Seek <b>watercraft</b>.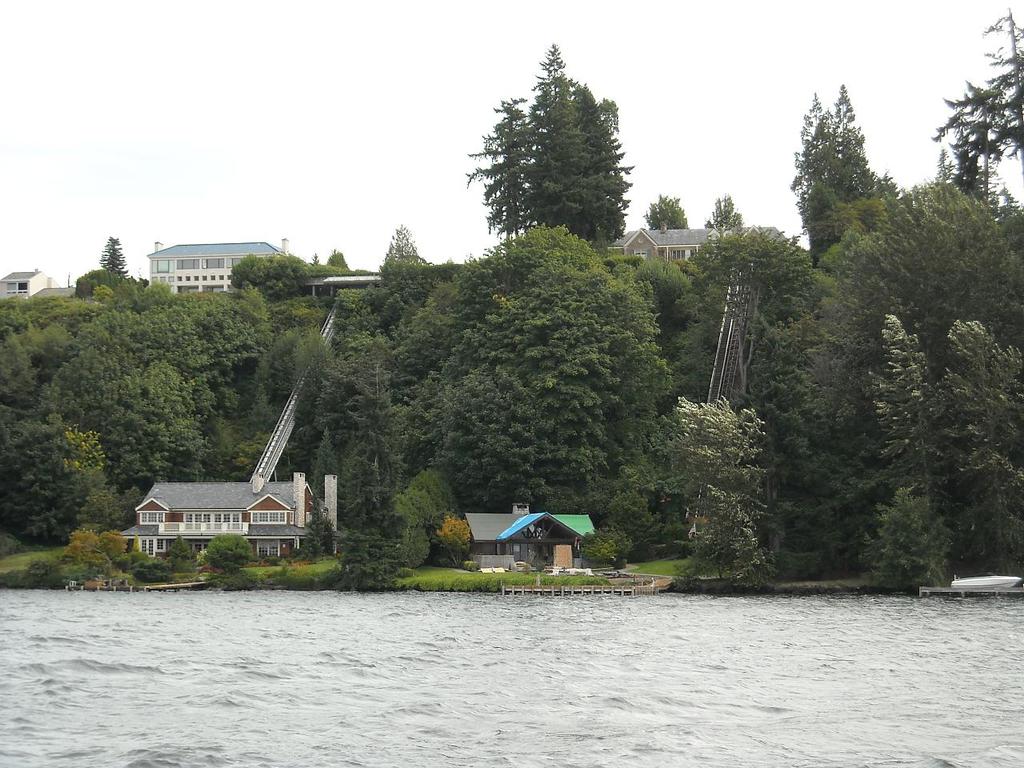
box=[949, 571, 1021, 590].
